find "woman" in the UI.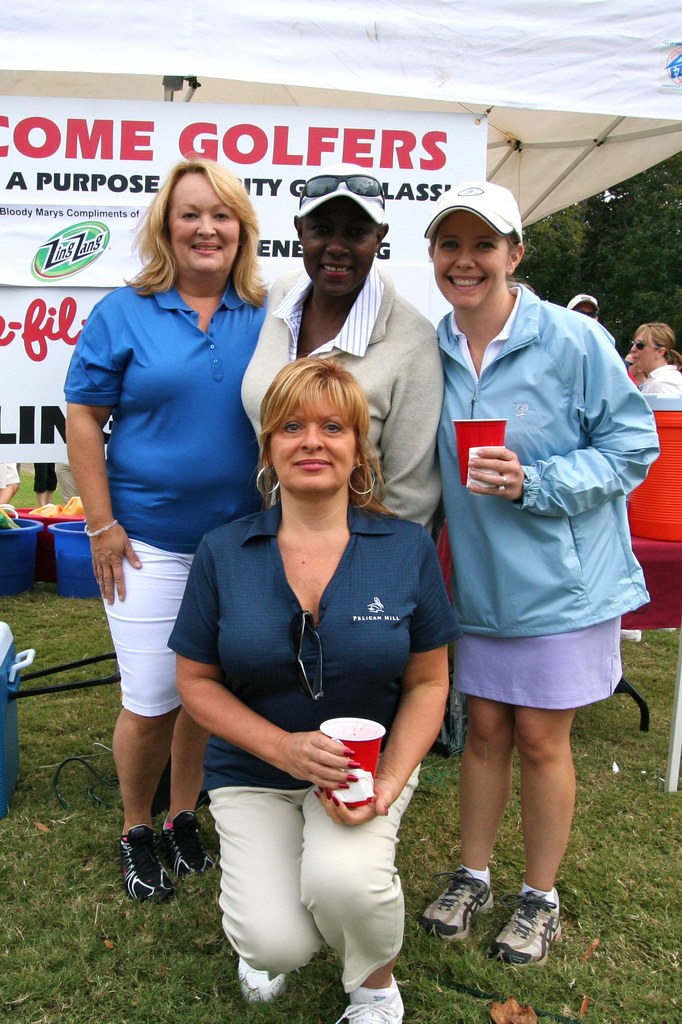
UI element at 234,163,447,538.
